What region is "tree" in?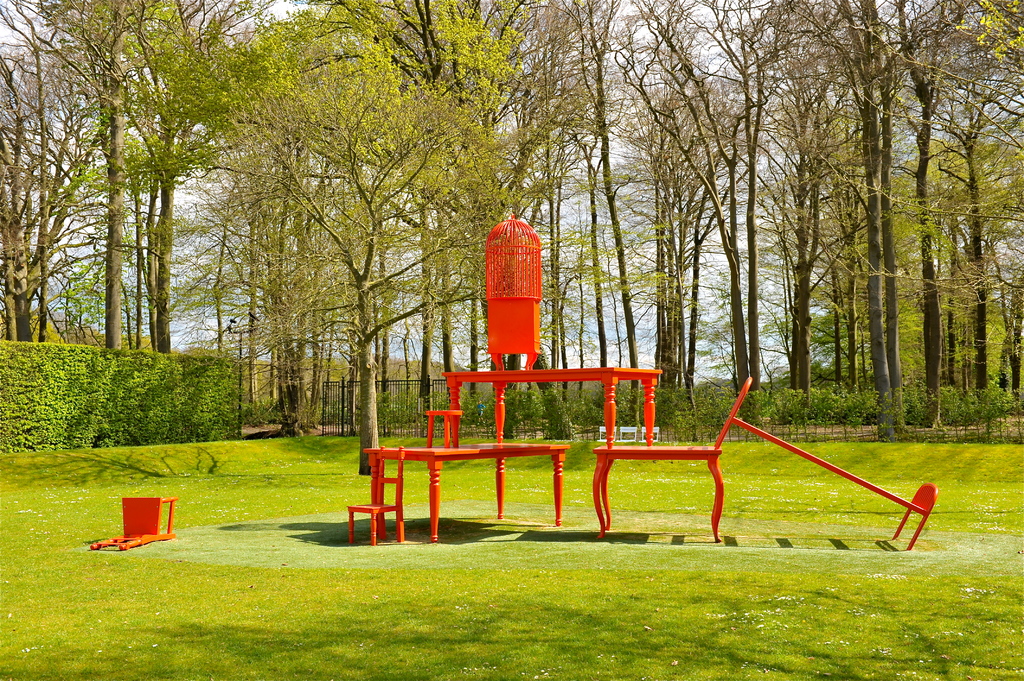
<bbox>412, 0, 471, 438</bbox>.
